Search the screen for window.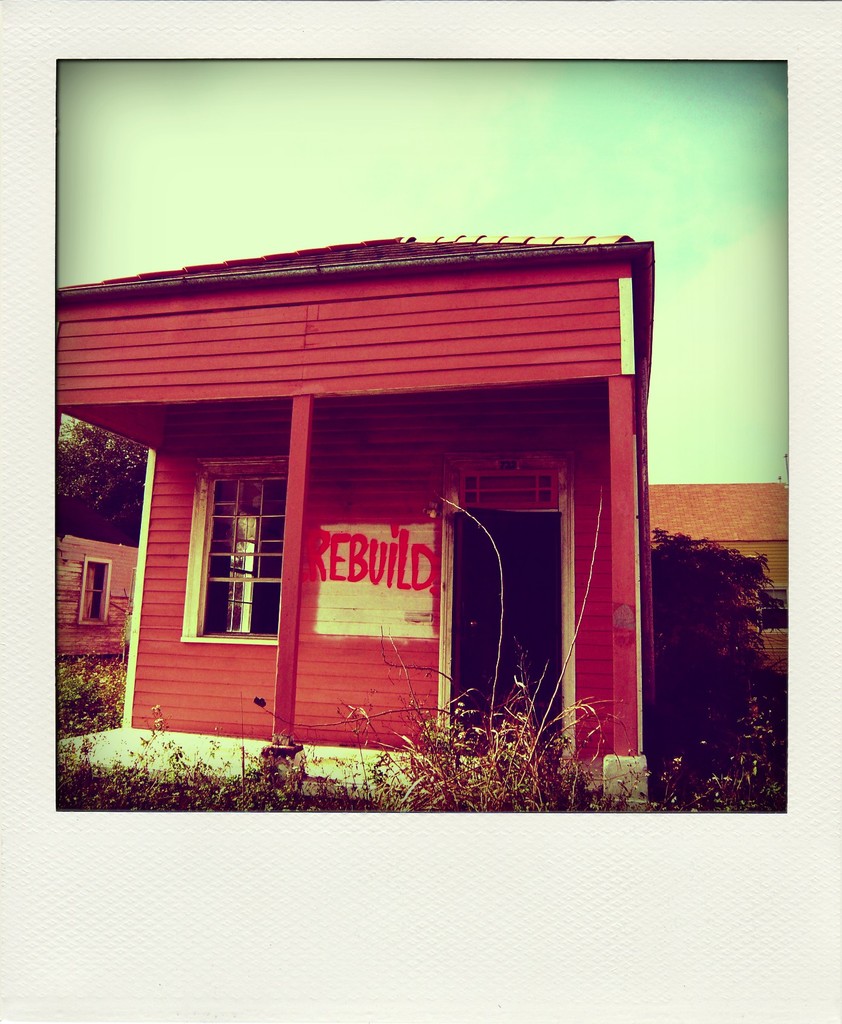
Found at bbox(172, 450, 296, 644).
